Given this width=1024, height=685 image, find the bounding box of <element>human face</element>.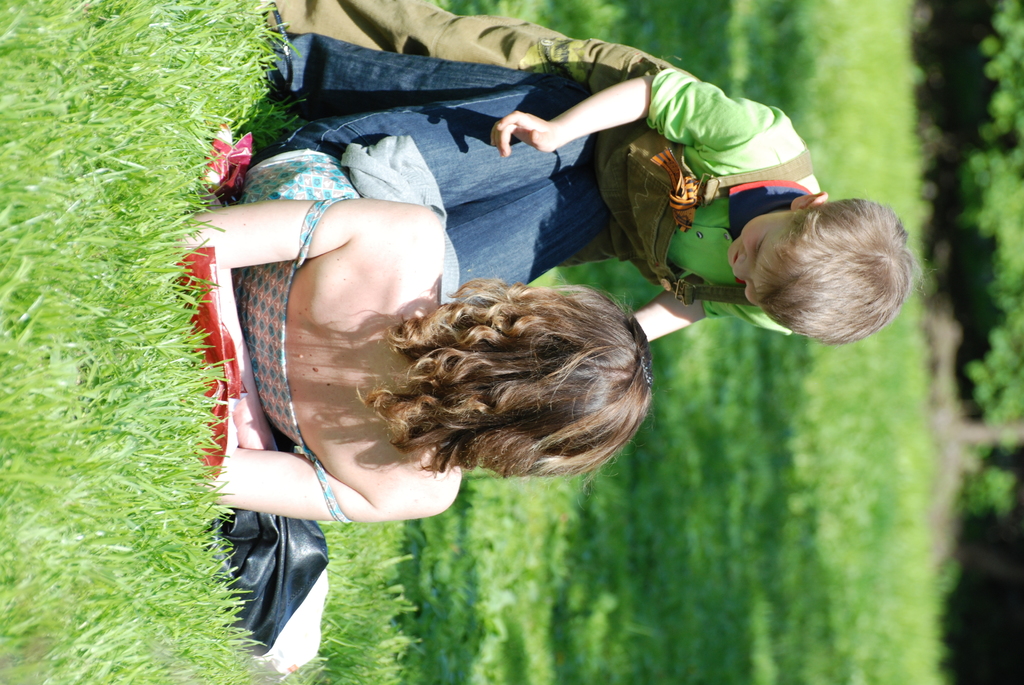
724,211,788,305.
